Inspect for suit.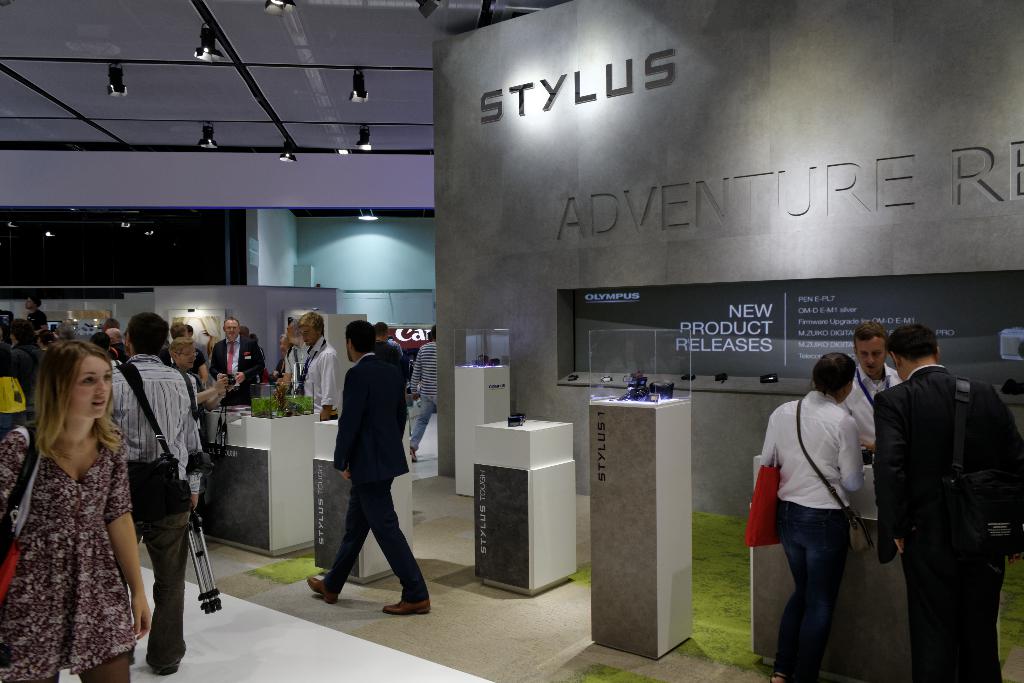
Inspection: locate(869, 360, 1023, 682).
